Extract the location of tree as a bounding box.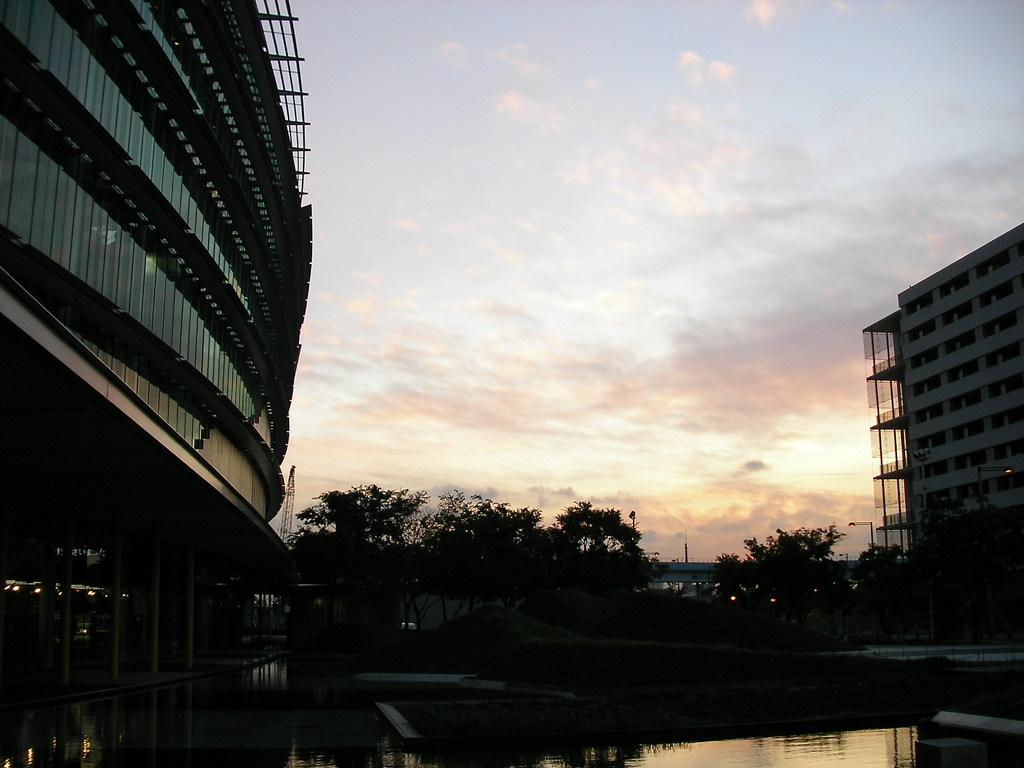
locate(540, 495, 673, 600).
